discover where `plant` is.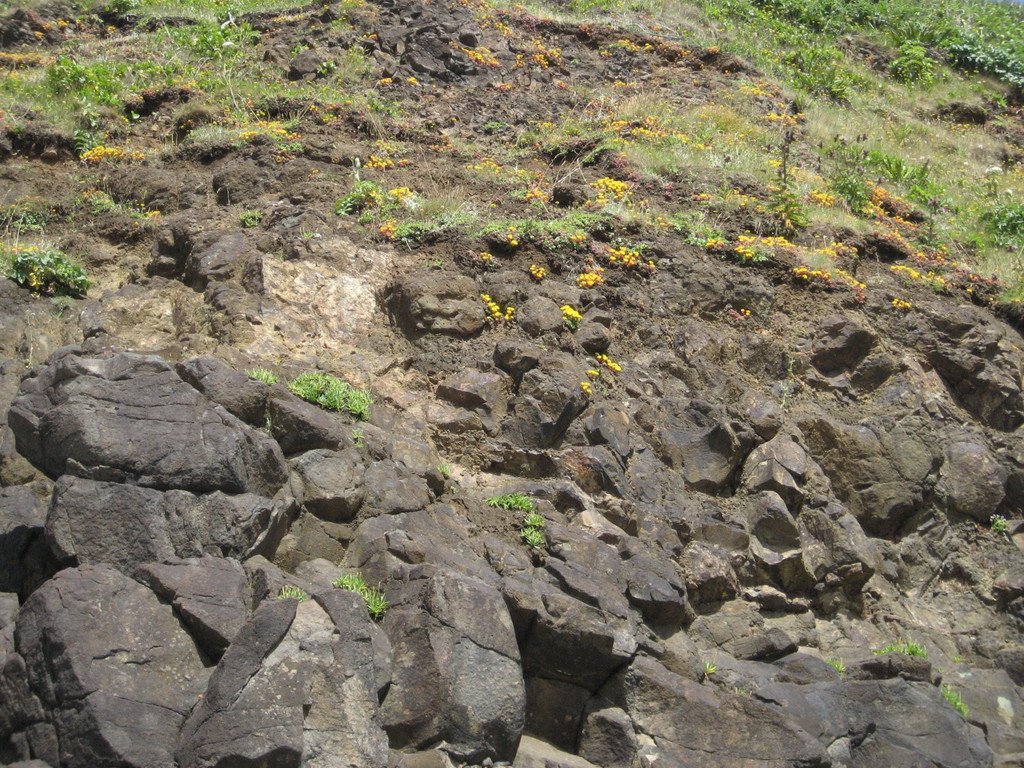
Discovered at left=84, top=170, right=152, bottom=230.
